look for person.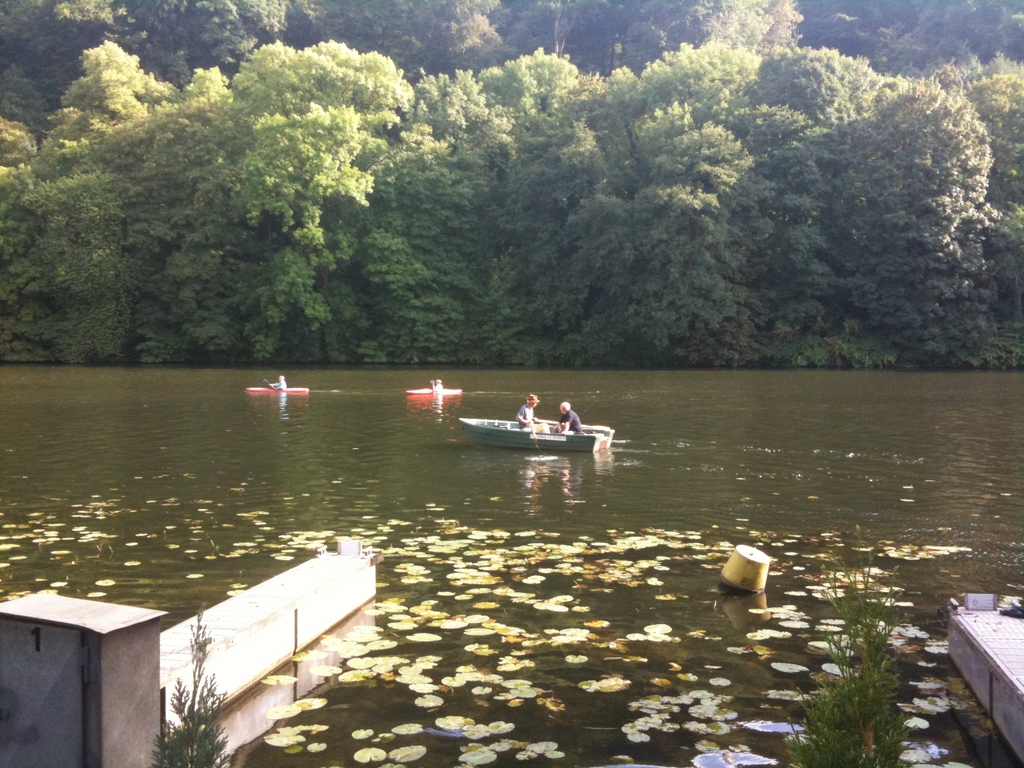
Found: {"left": 554, "top": 402, "right": 584, "bottom": 436}.
